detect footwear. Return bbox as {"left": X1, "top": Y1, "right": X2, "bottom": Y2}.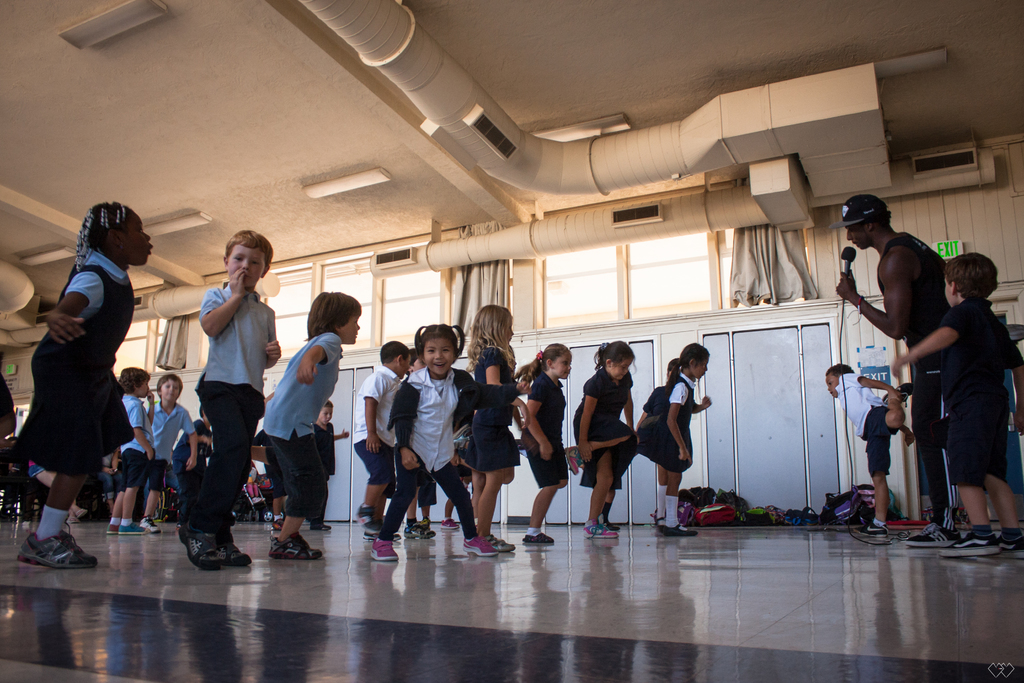
{"left": 356, "top": 506, "right": 380, "bottom": 537}.
